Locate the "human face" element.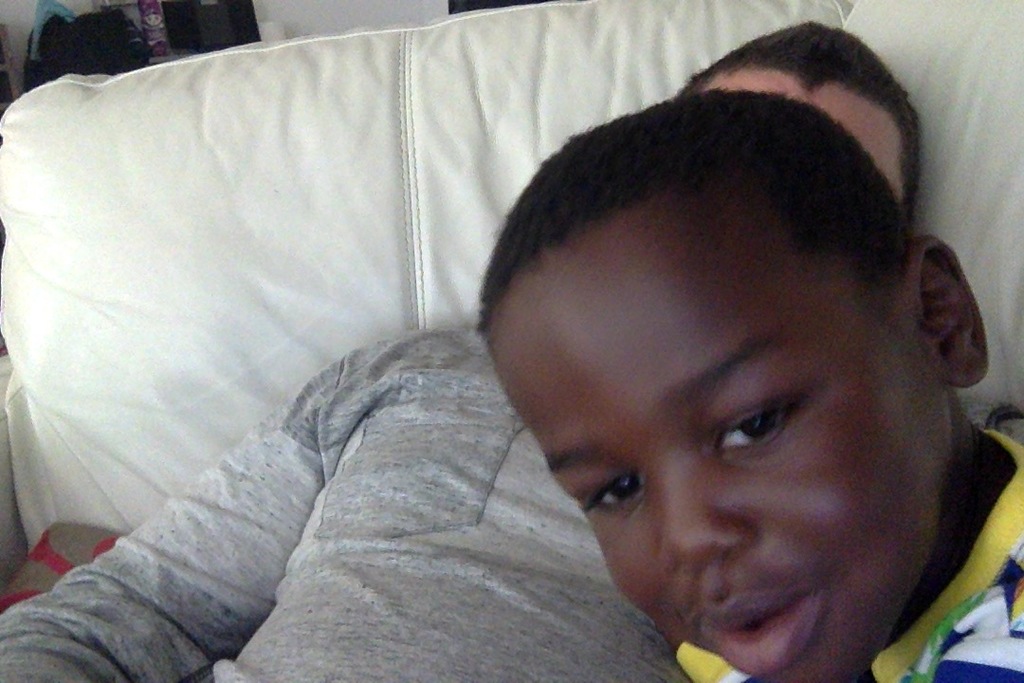
Element bbox: crop(486, 194, 945, 682).
